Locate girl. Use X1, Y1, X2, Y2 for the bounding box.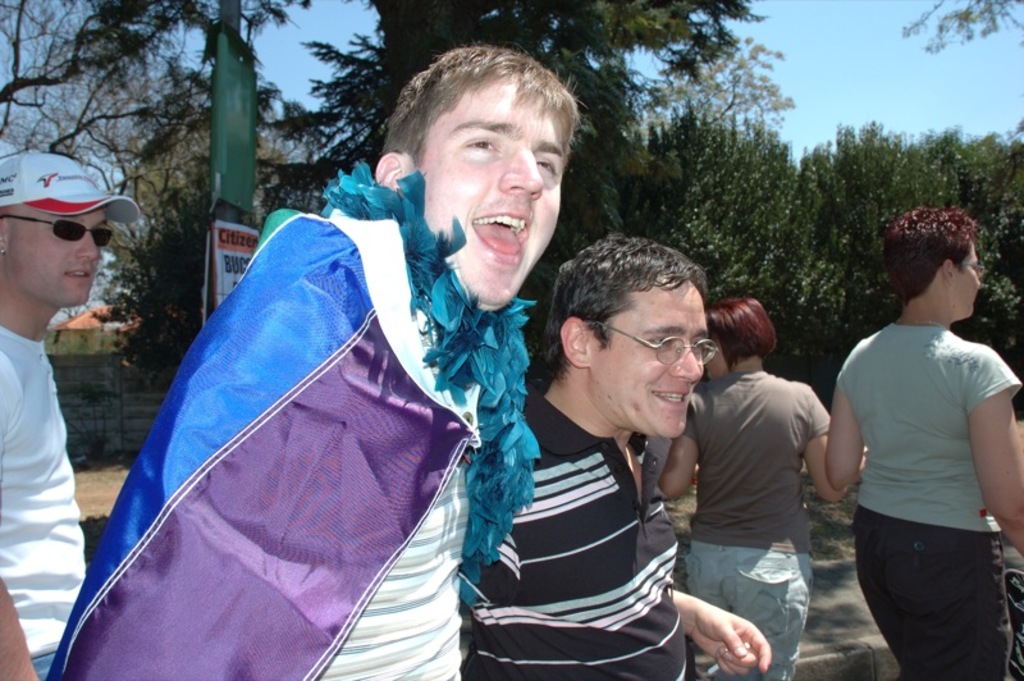
655, 298, 854, 680.
